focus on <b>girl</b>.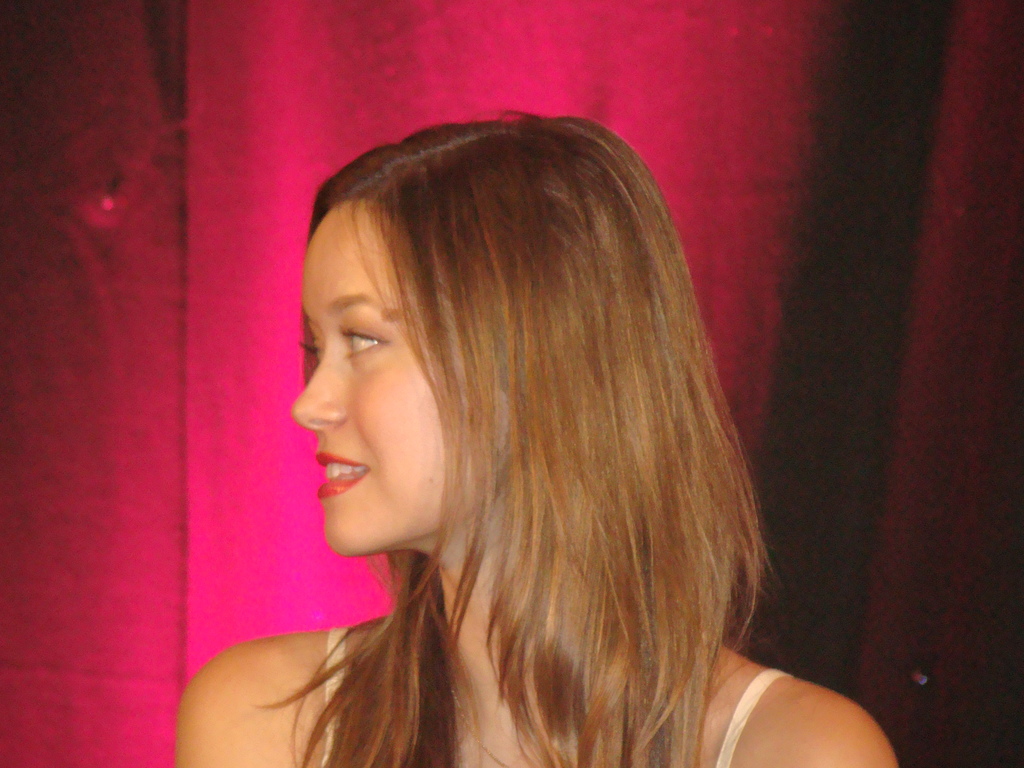
Focused at pyautogui.locateOnScreen(177, 111, 894, 767).
